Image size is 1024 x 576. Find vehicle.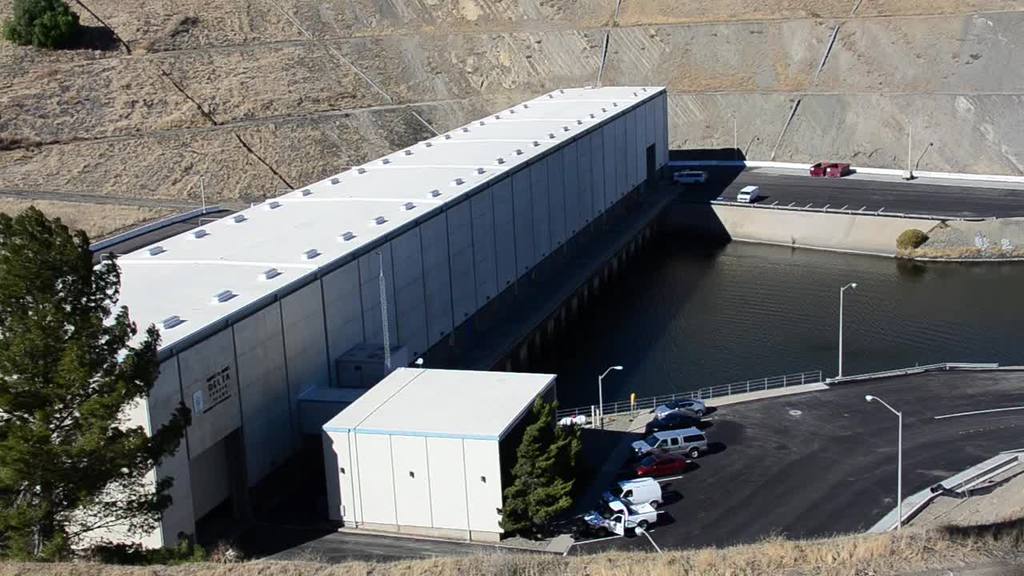
box(630, 450, 688, 476).
